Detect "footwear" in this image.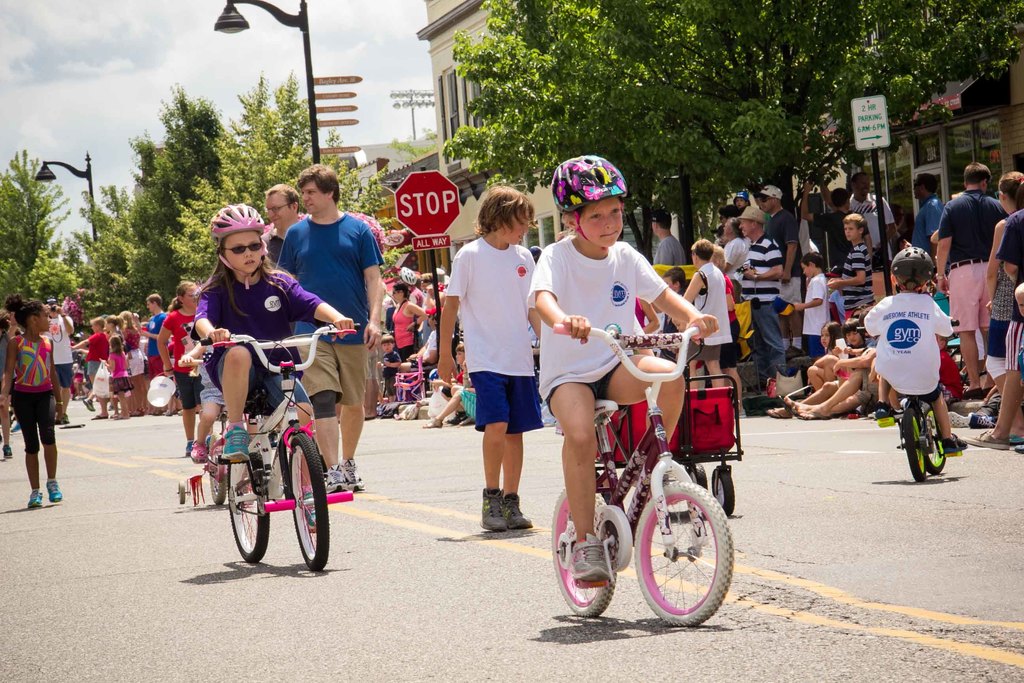
Detection: (left=49, top=480, right=65, bottom=504).
